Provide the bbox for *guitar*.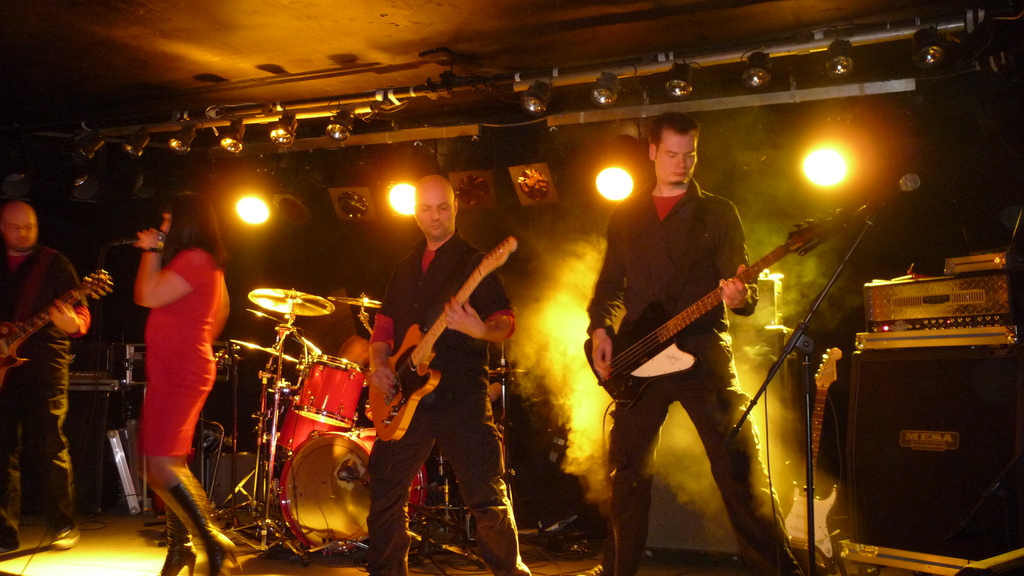
bbox(371, 223, 523, 444).
